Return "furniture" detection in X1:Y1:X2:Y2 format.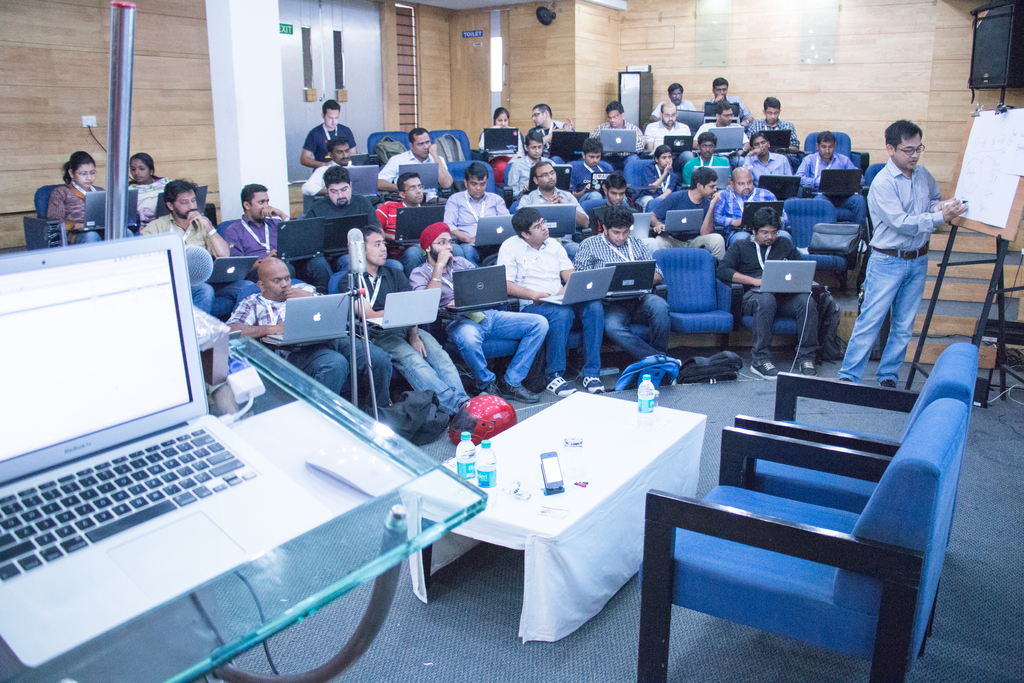
729:340:981:635.
